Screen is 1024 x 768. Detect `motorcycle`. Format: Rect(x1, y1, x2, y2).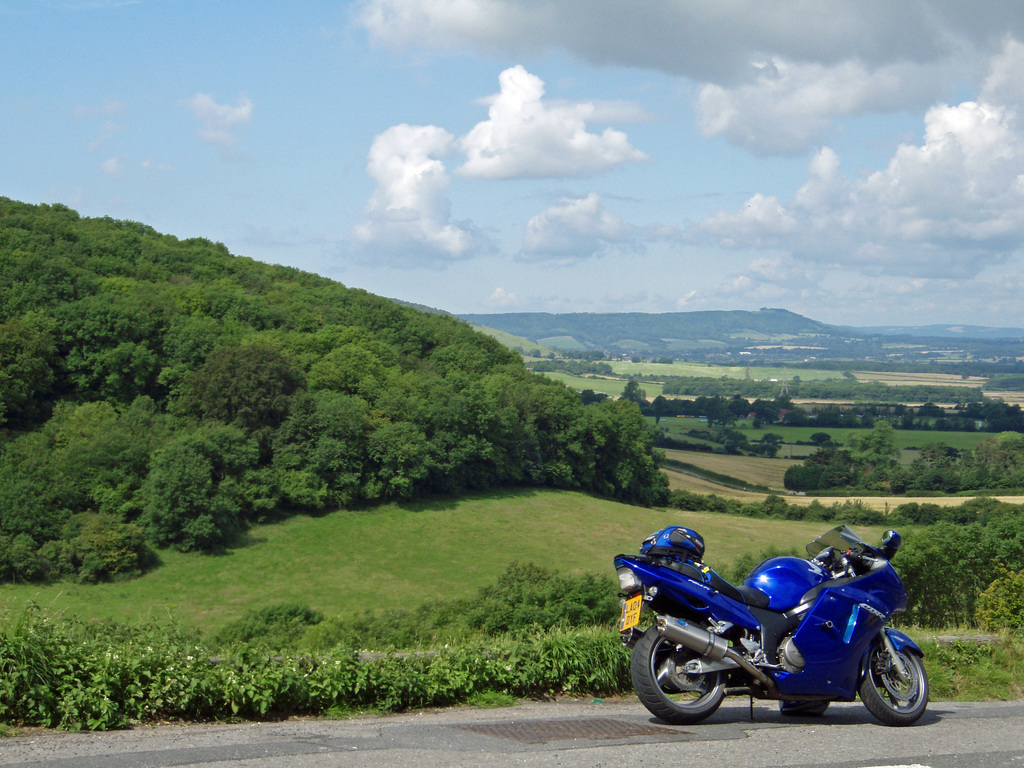
Rect(614, 525, 930, 723).
